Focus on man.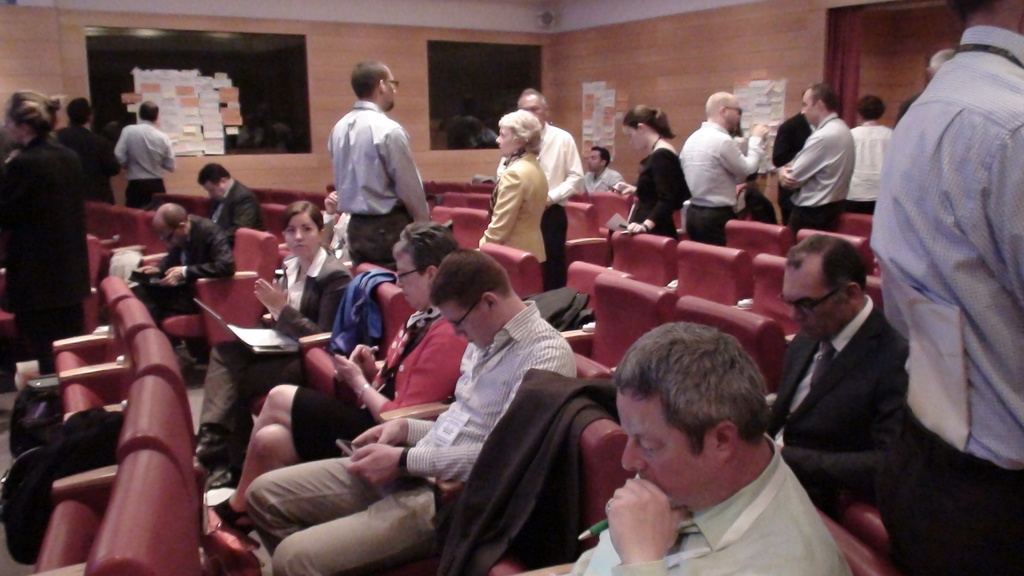
Focused at x1=758 y1=226 x2=905 y2=520.
